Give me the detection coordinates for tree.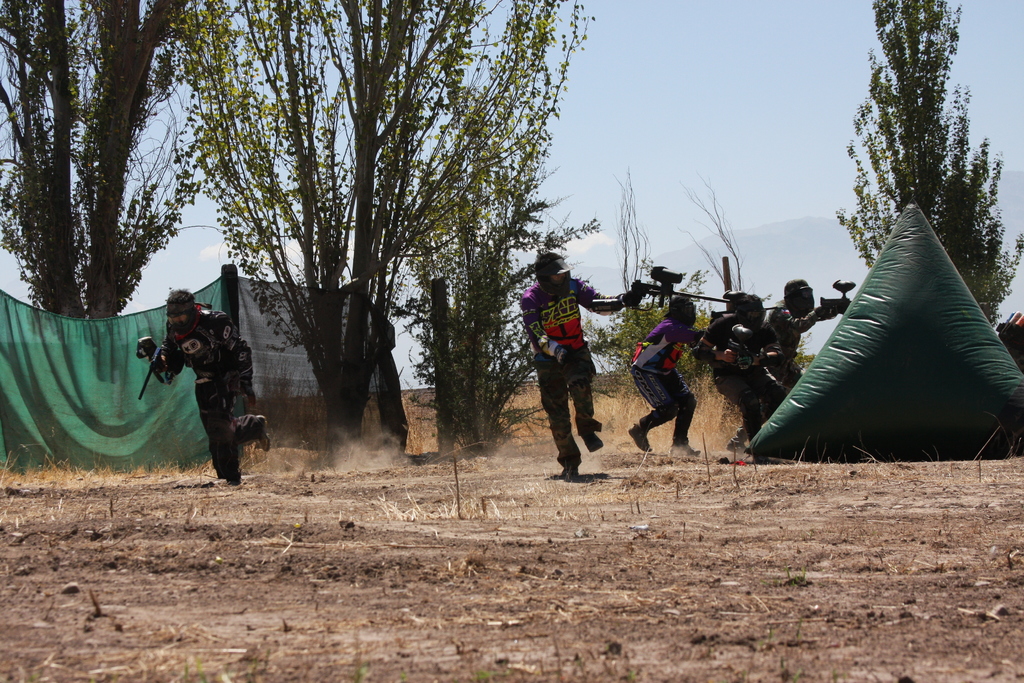
(617,164,657,298).
